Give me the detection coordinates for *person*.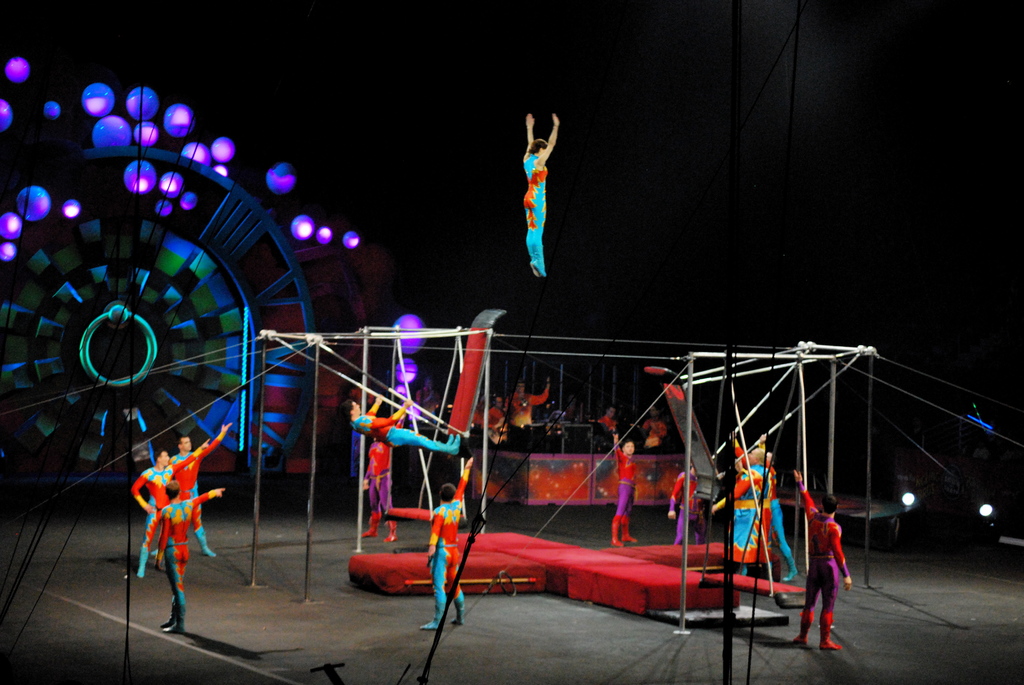
x1=668, y1=455, x2=707, y2=545.
